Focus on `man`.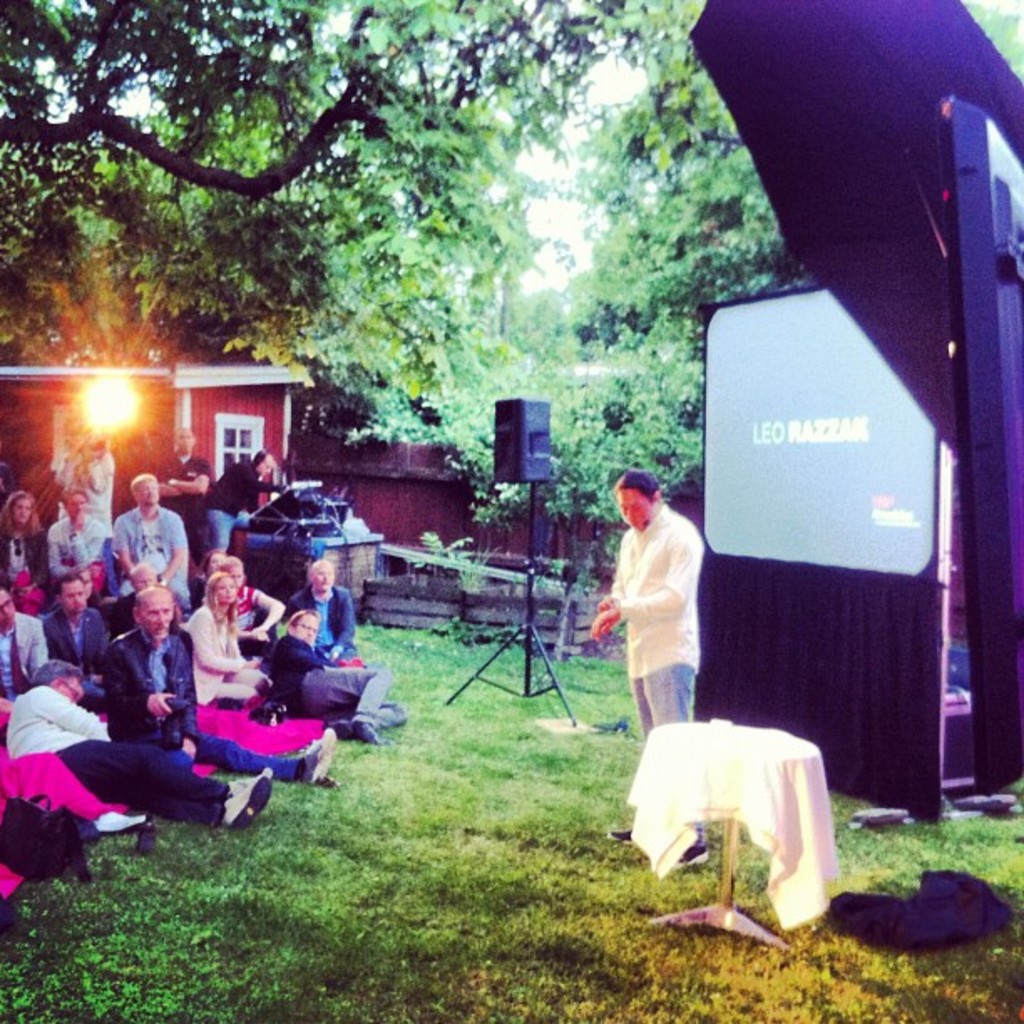
Focused at [left=107, top=579, right=338, bottom=788].
